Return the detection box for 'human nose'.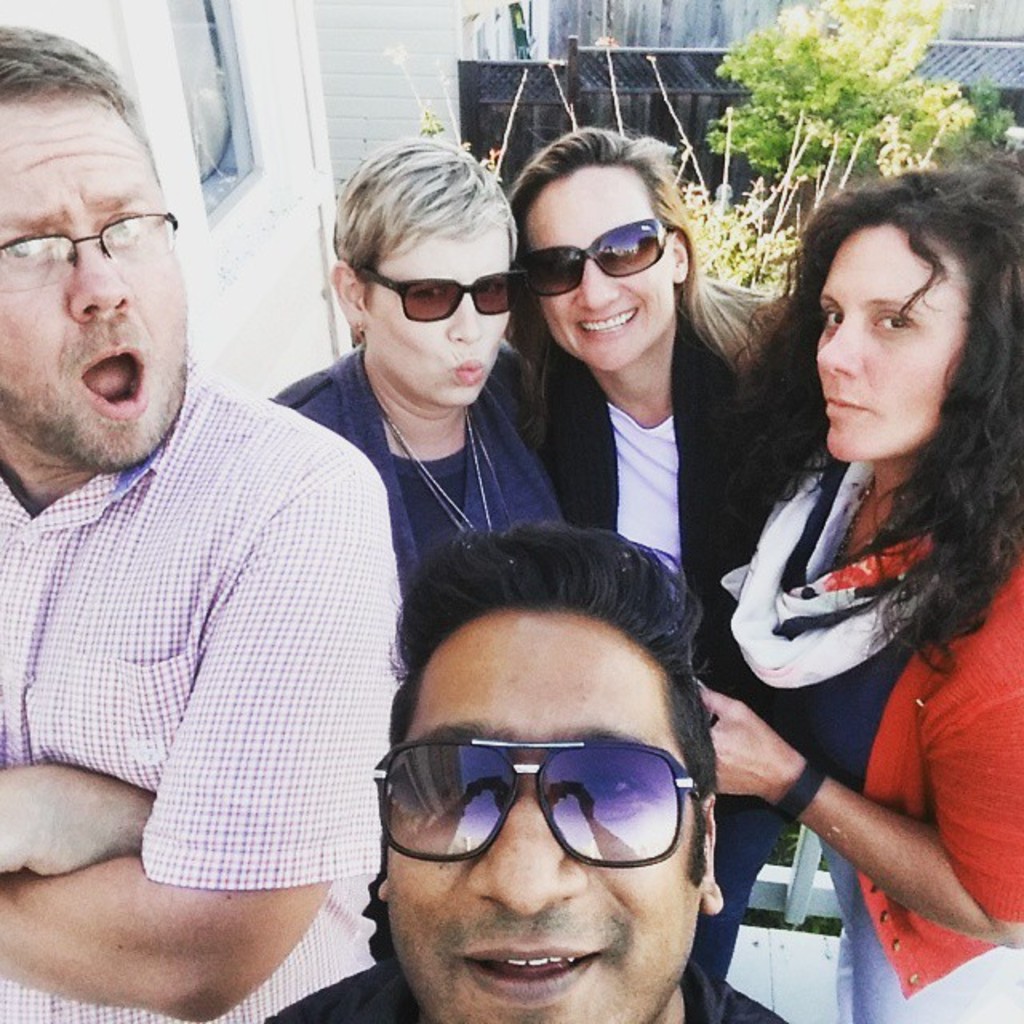
rect(579, 264, 616, 307).
